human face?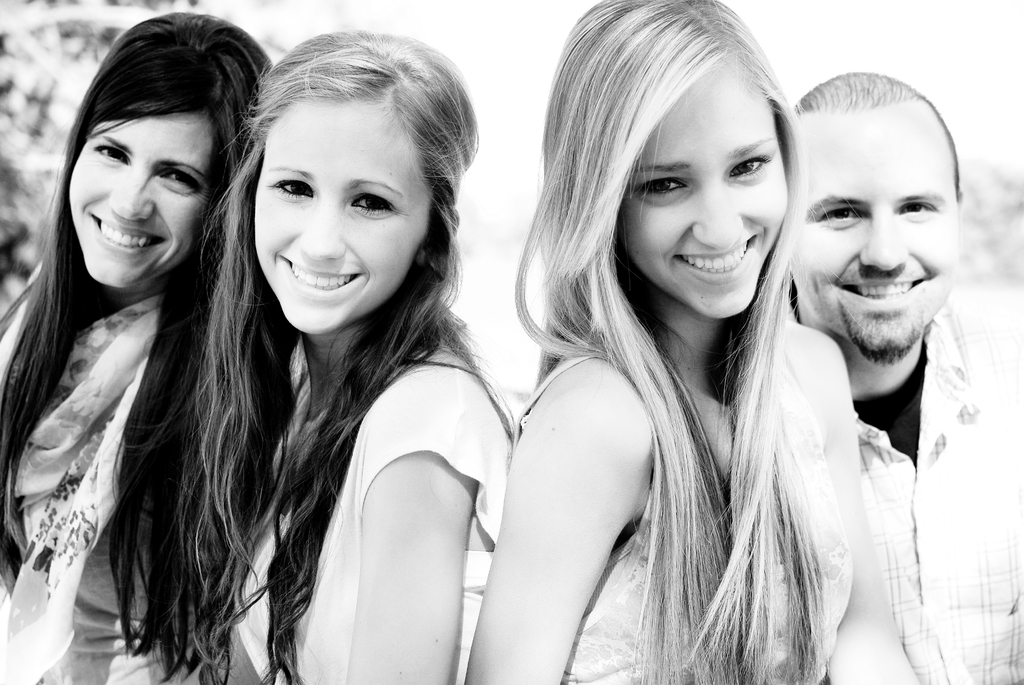
box(67, 67, 212, 288)
